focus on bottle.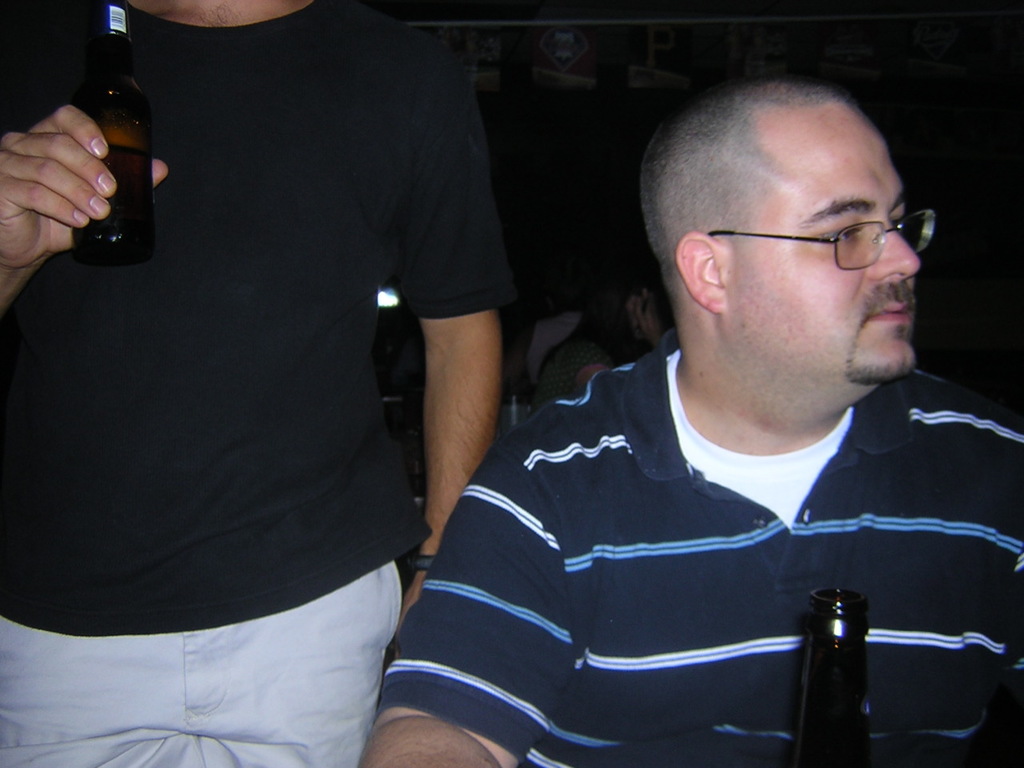
Focused at 67:0:158:270.
